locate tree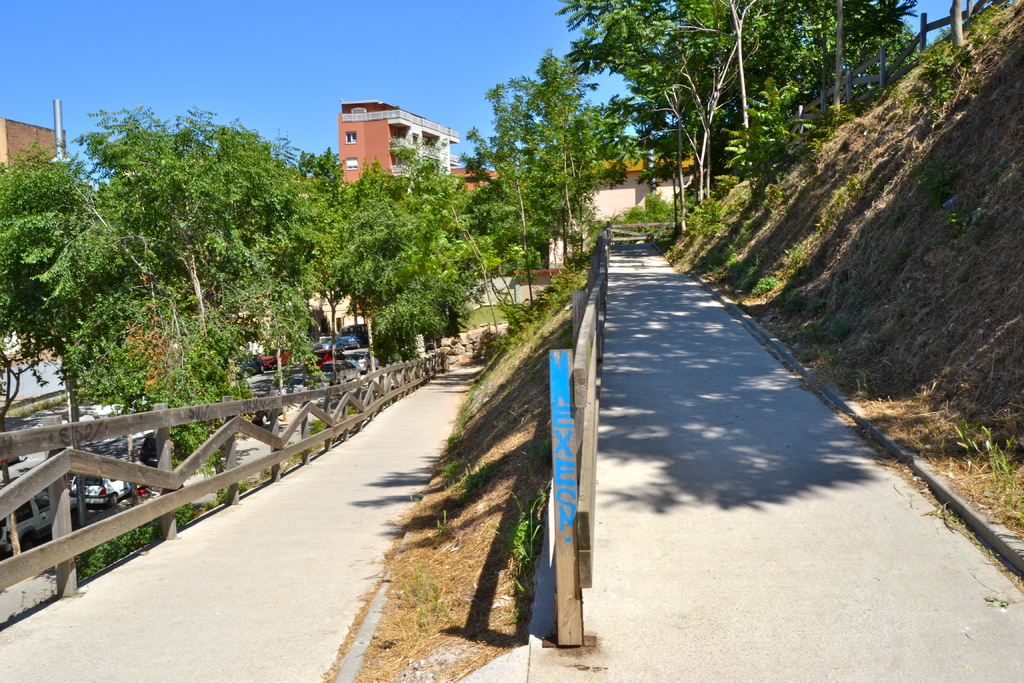
237 140 351 393
